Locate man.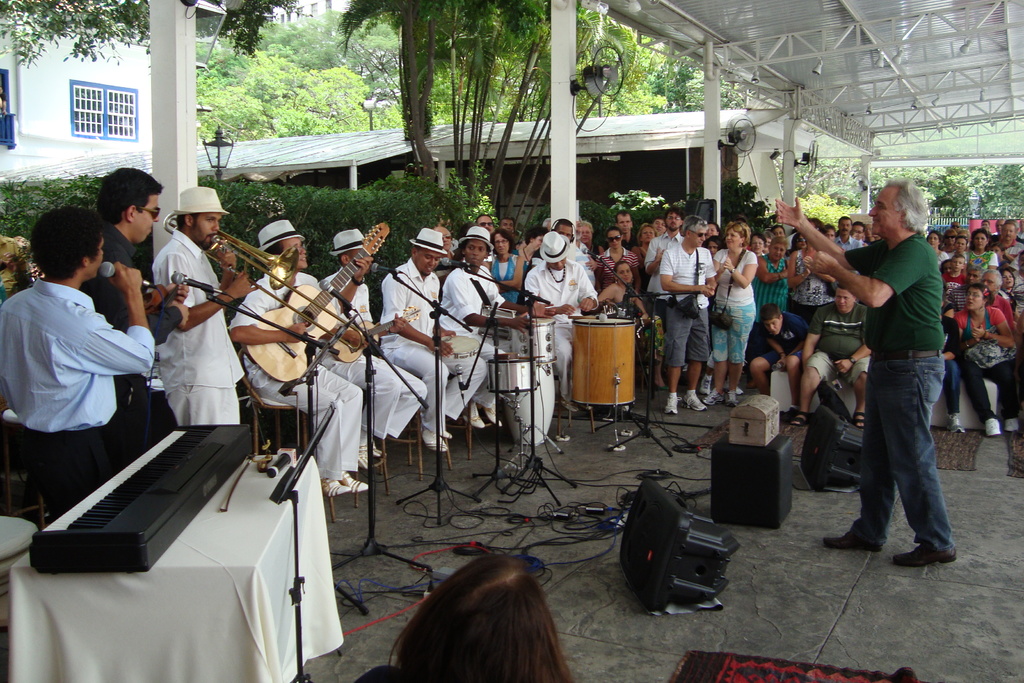
Bounding box: <region>528, 236, 601, 411</region>.
